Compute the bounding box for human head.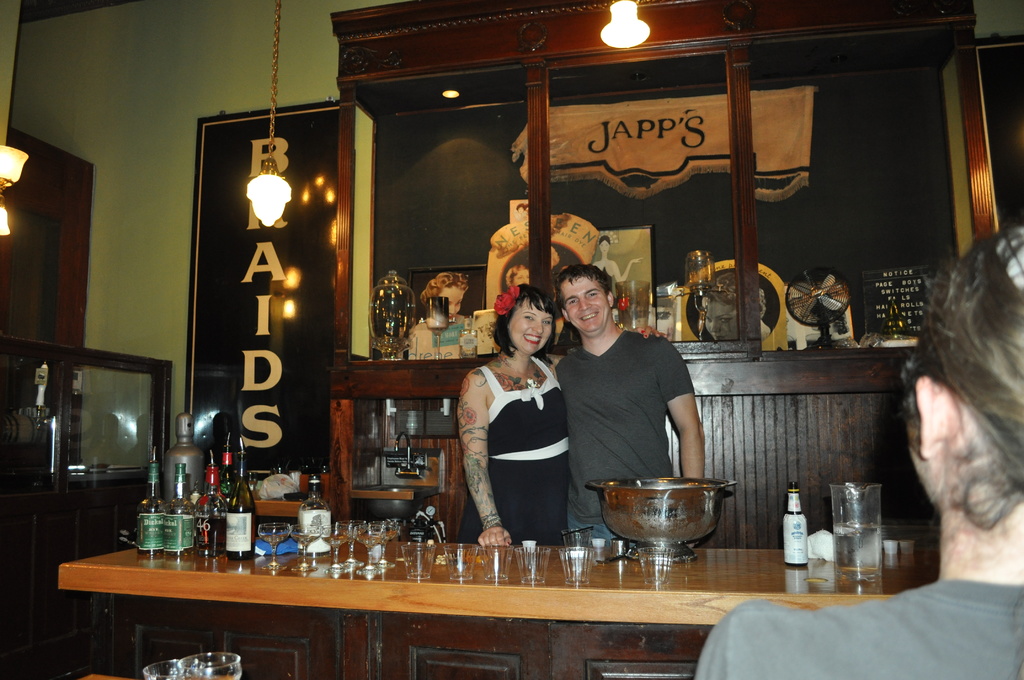
rect(559, 259, 630, 332).
